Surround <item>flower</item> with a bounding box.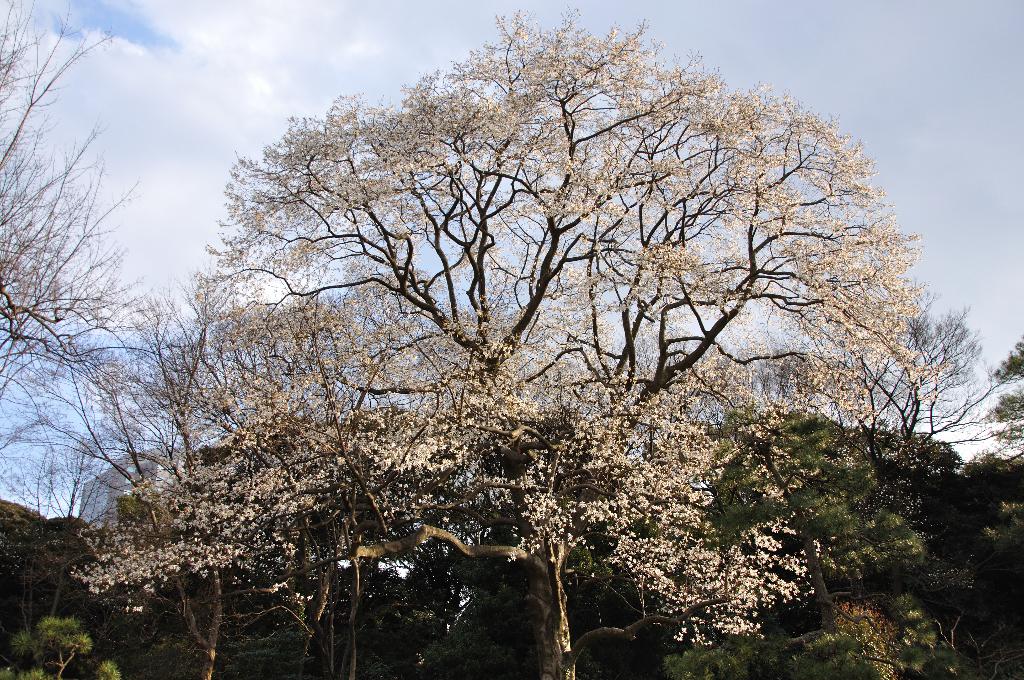
detection(685, 626, 689, 629).
